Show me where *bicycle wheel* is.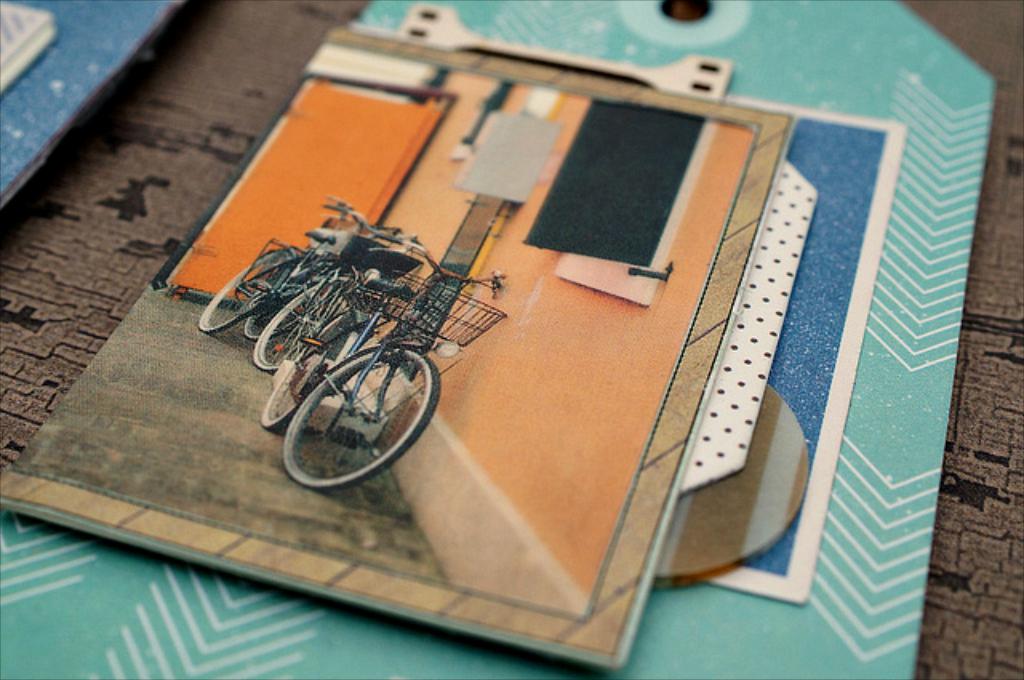
*bicycle wheel* is at bbox=[272, 342, 445, 482].
